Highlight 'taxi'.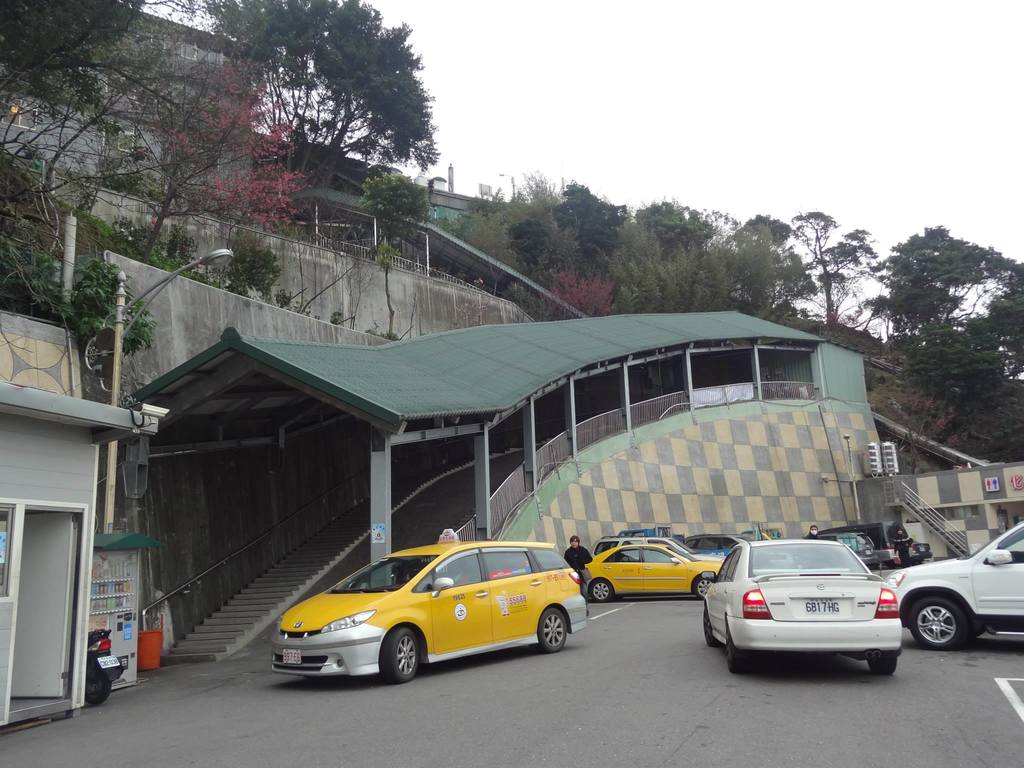
Highlighted region: select_region(576, 541, 730, 600).
